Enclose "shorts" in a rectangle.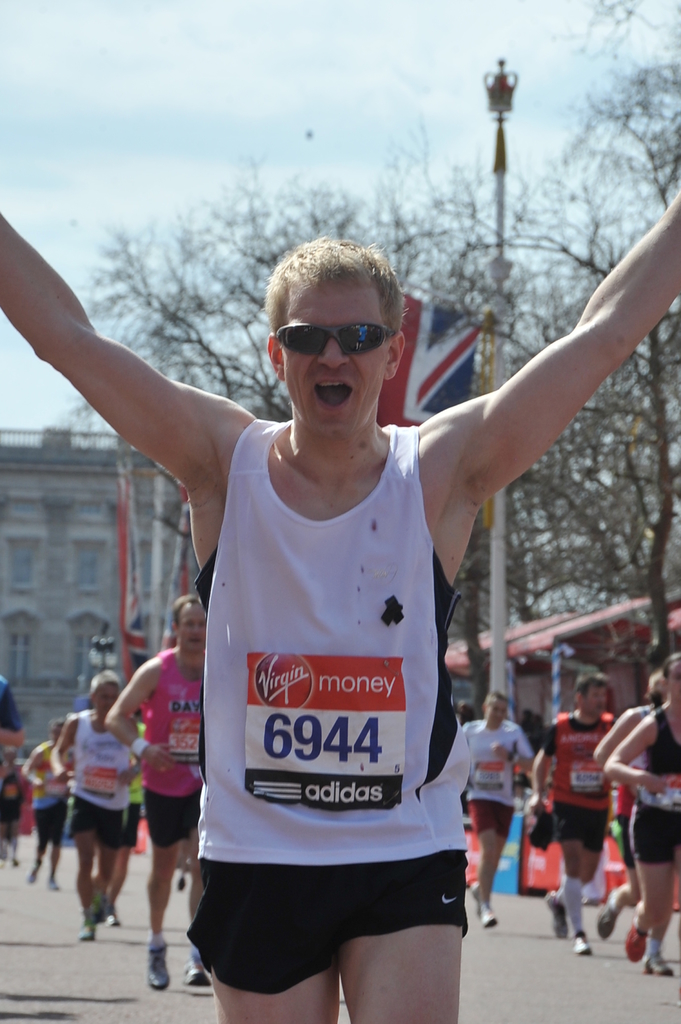
left=32, top=807, right=61, bottom=847.
